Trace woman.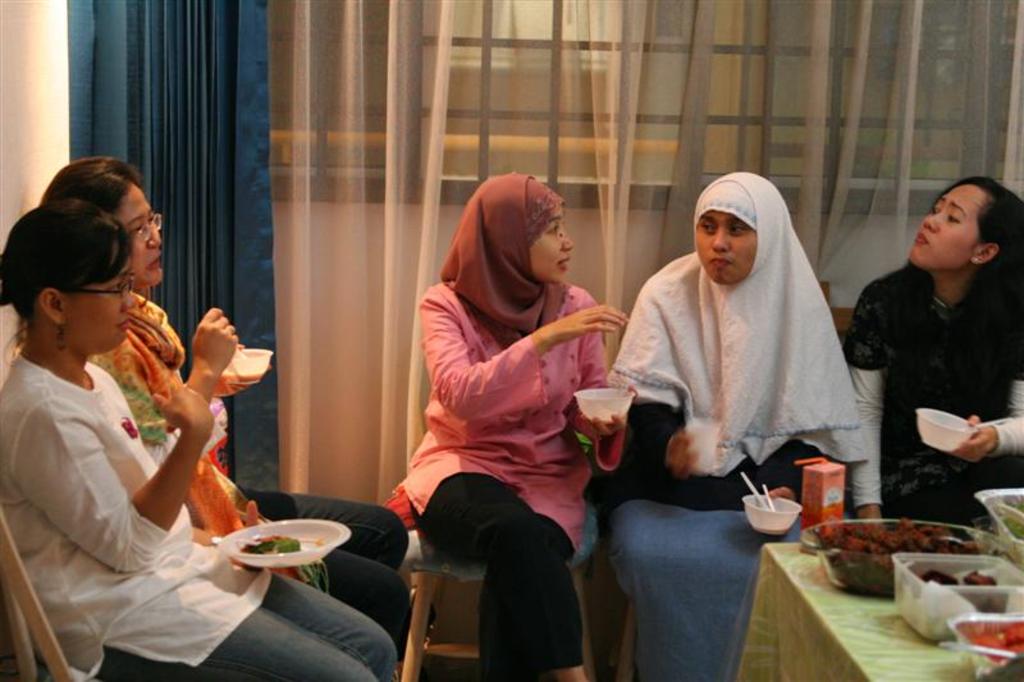
Traced to Rect(374, 161, 631, 681).
